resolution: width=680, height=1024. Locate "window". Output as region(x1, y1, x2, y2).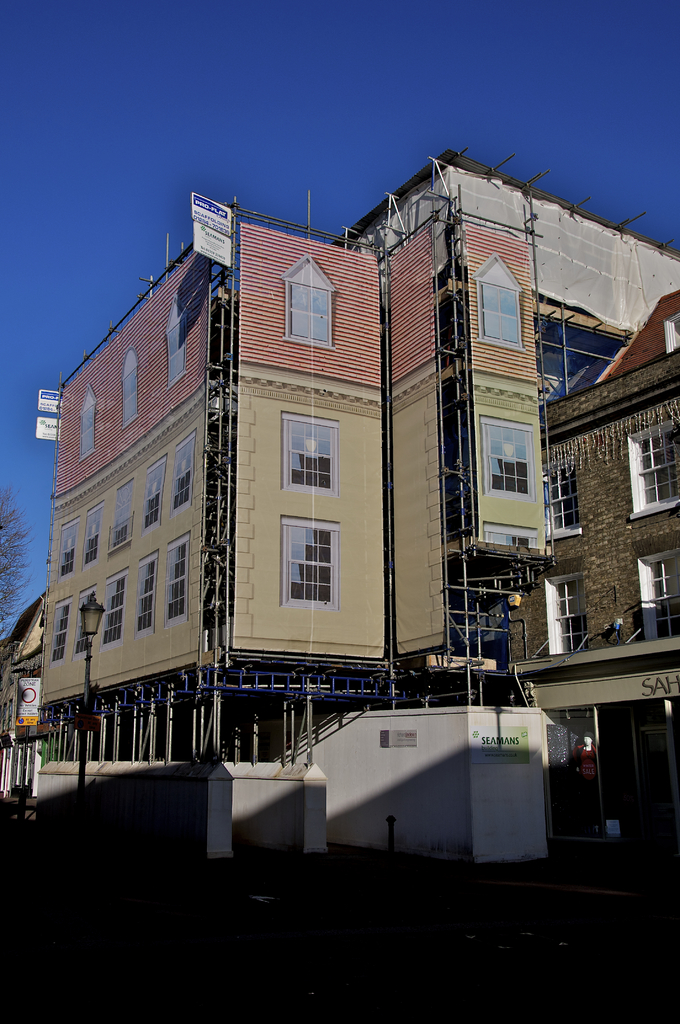
region(74, 583, 100, 660).
